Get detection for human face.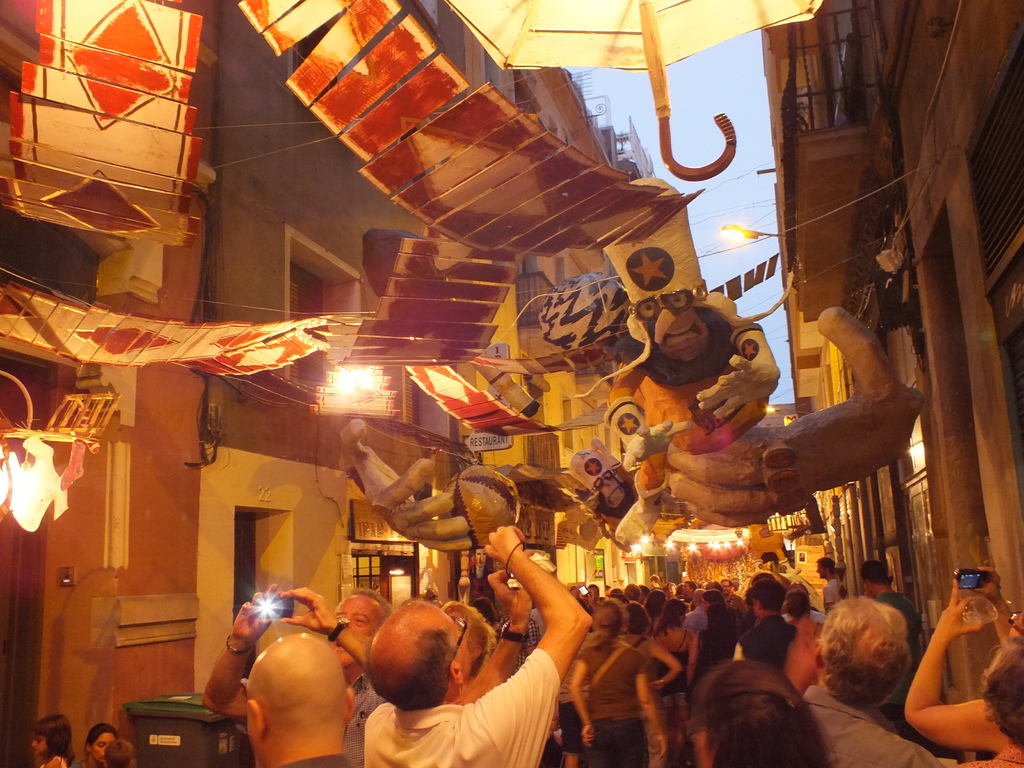
Detection: [334,598,382,662].
